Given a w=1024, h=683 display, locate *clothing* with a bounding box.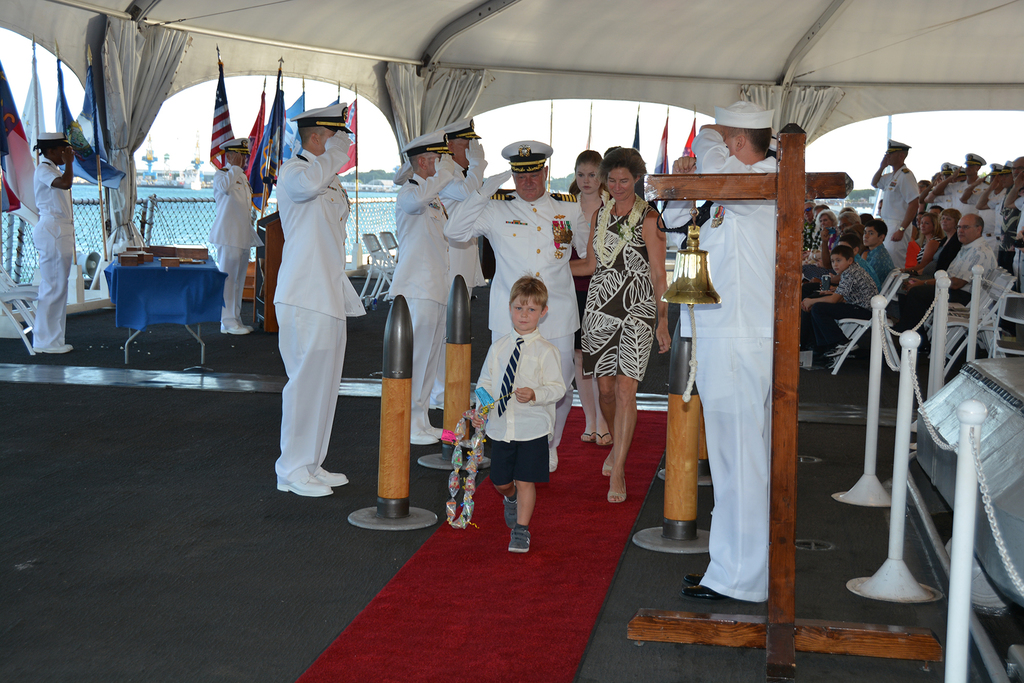
Located: bbox=[394, 167, 454, 438].
